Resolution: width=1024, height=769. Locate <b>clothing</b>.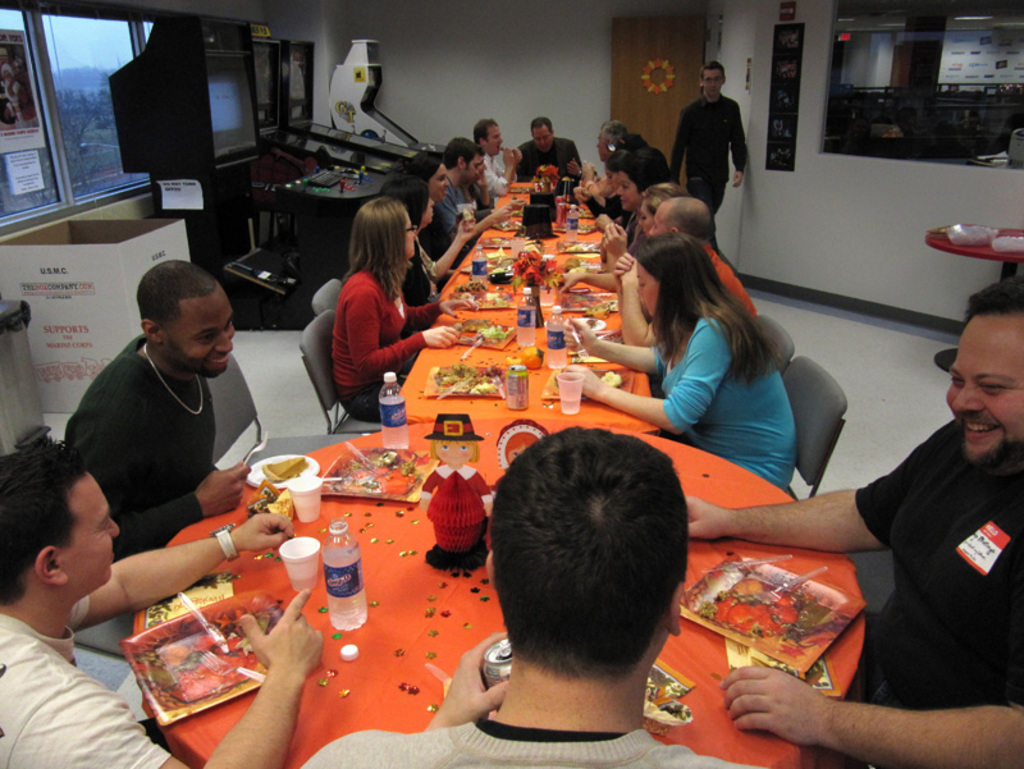
{"x1": 0, "y1": 582, "x2": 177, "y2": 768}.
